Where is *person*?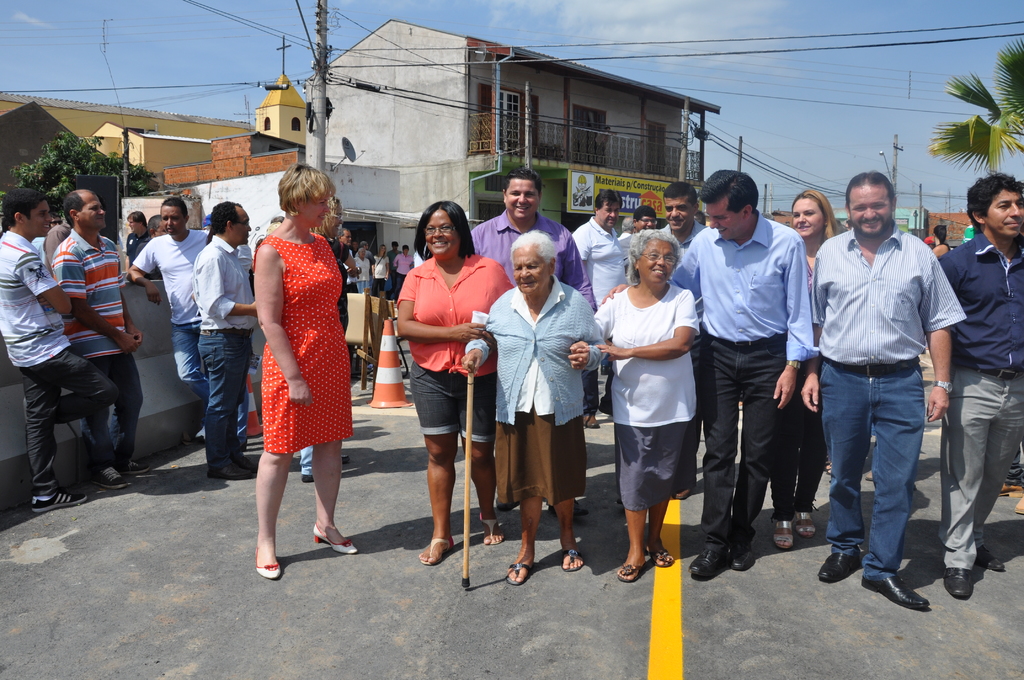
locate(452, 165, 605, 312).
